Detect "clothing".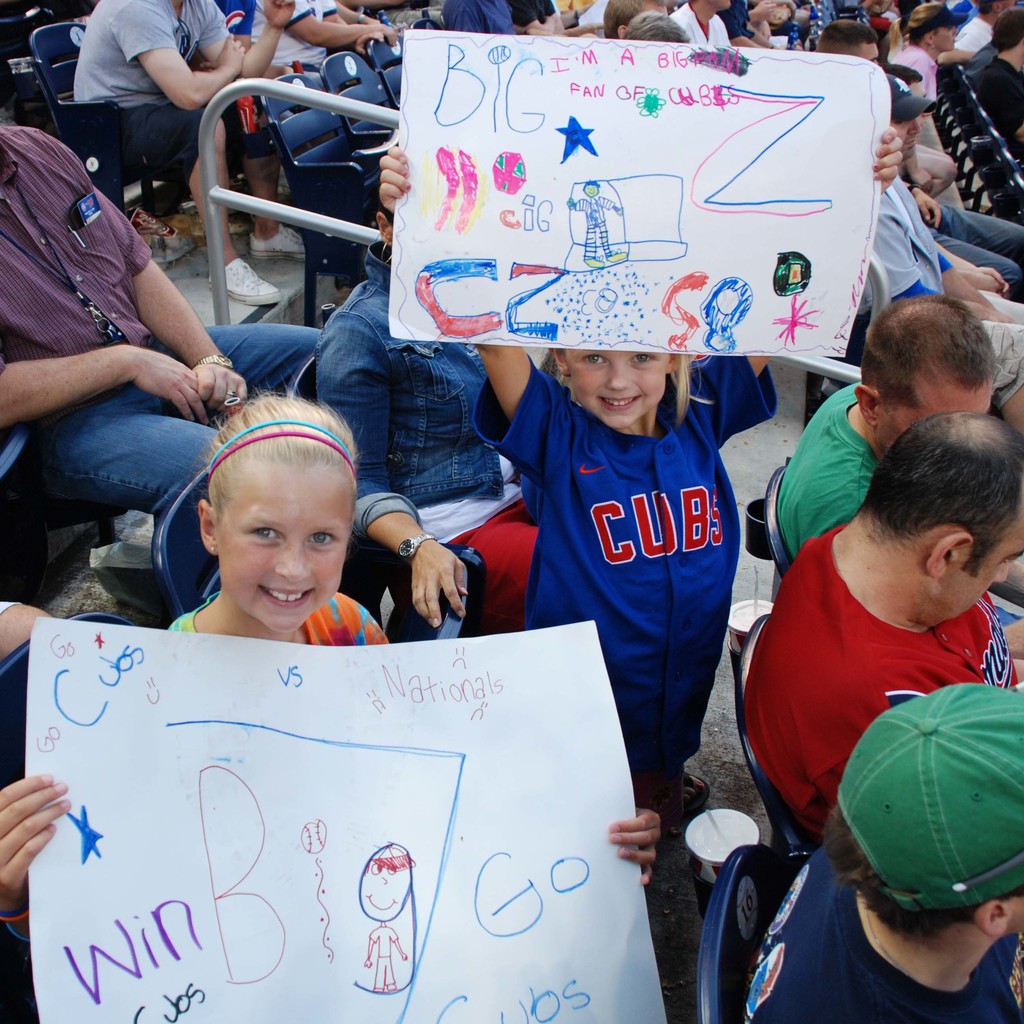
Detected at pyautogui.locateOnScreen(886, 47, 934, 108).
